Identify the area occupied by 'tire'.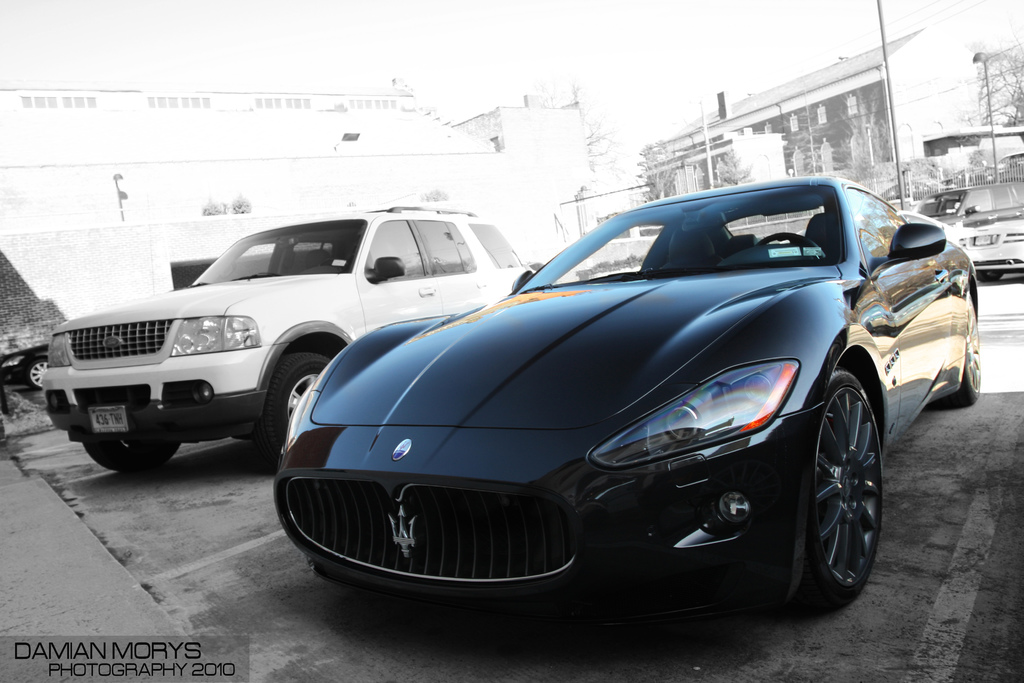
Area: detection(975, 270, 1005, 283).
